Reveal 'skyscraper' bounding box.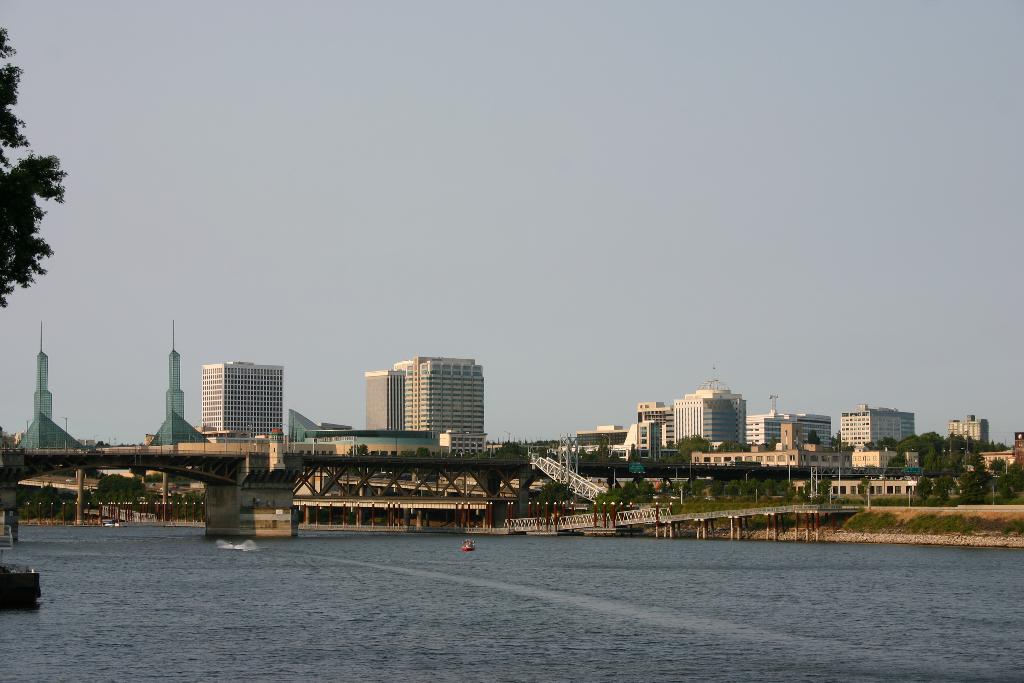
Revealed: bbox=(753, 409, 788, 448).
